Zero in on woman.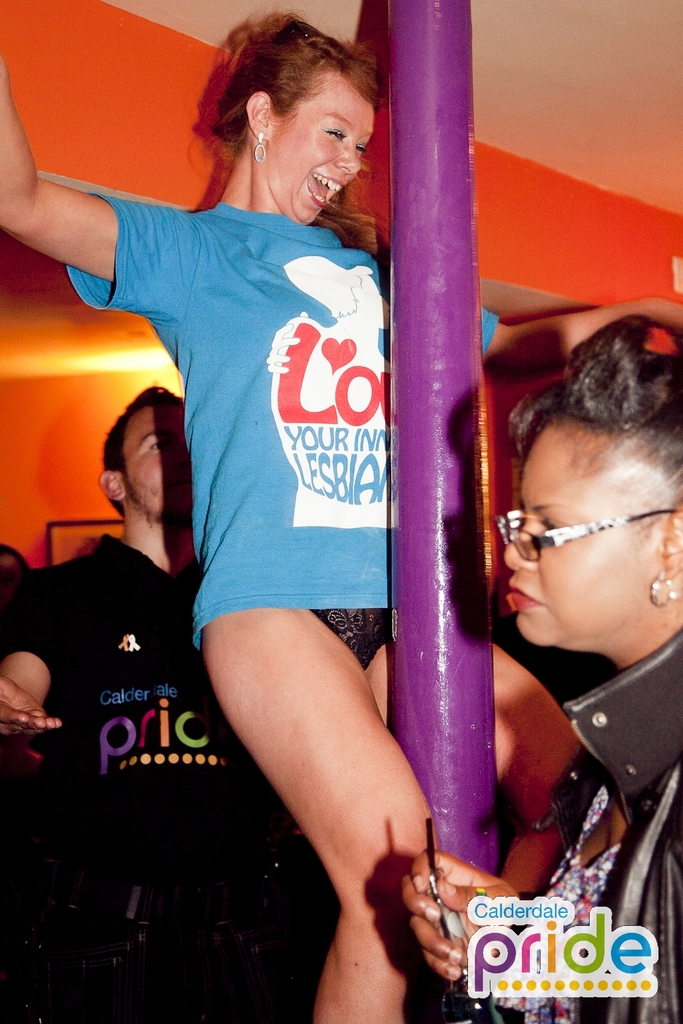
Zeroed in: [0,13,682,1023].
